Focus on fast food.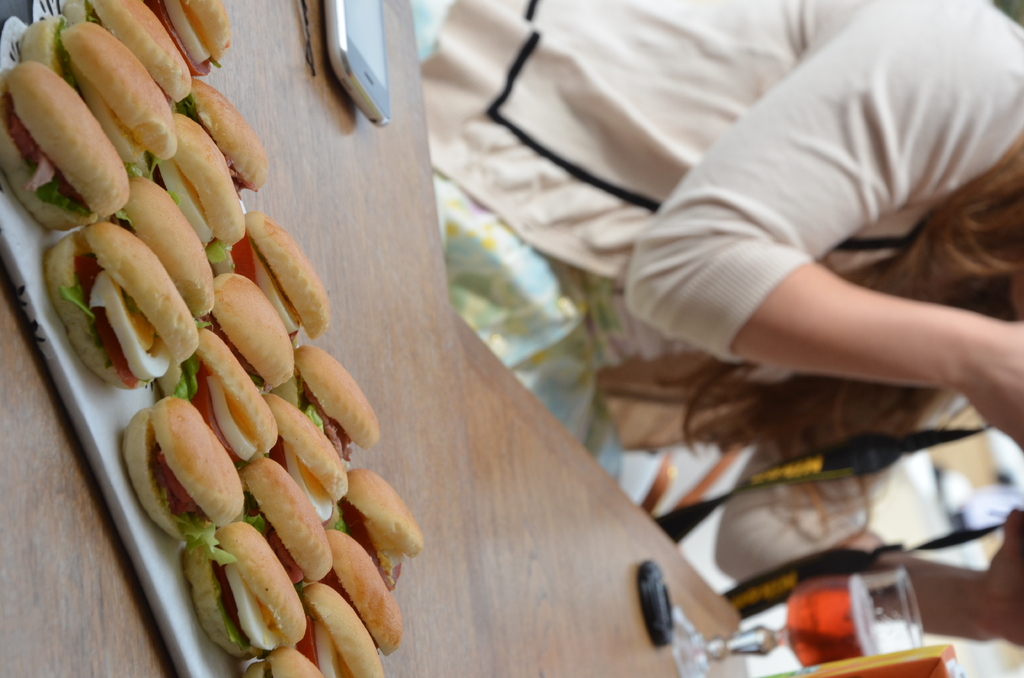
Focused at l=125, t=396, r=245, b=542.
